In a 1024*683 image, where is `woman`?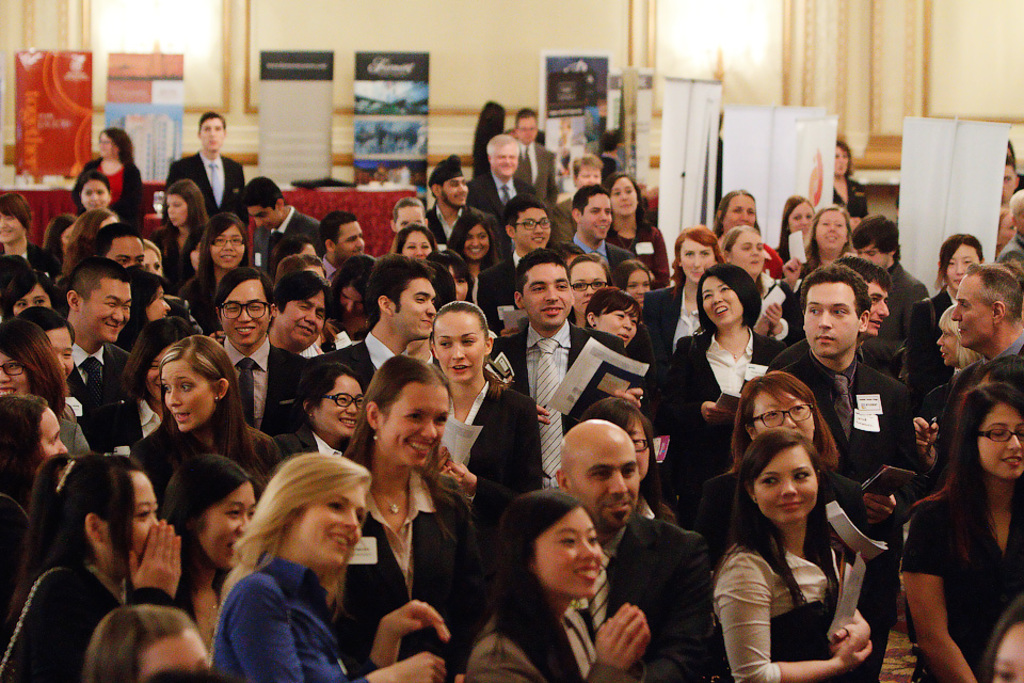
715, 219, 801, 342.
